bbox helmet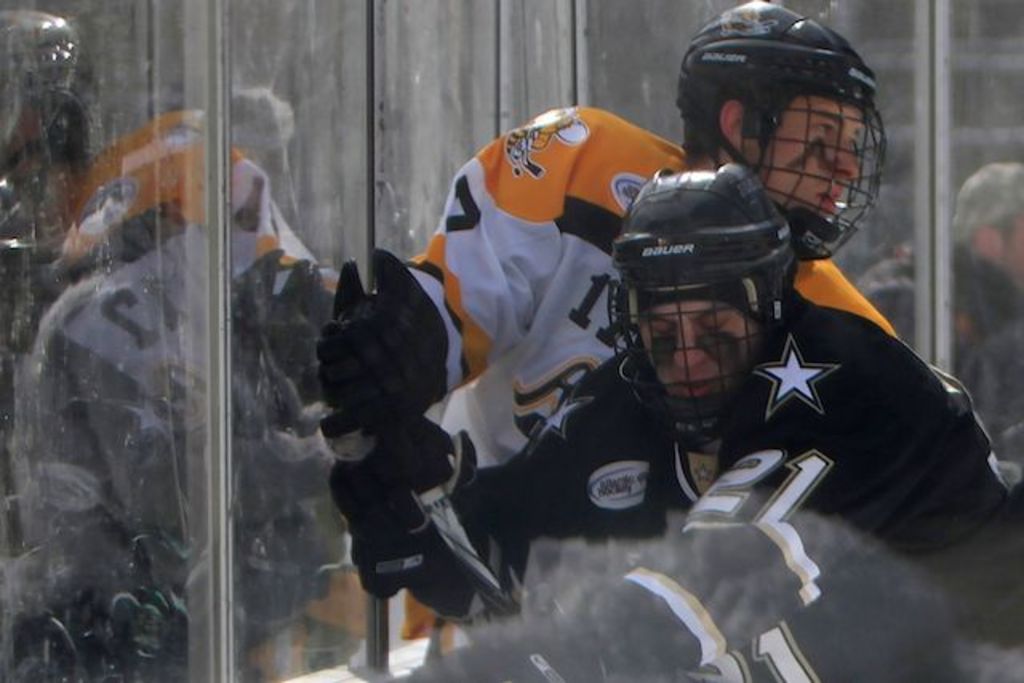
locate(605, 163, 790, 448)
